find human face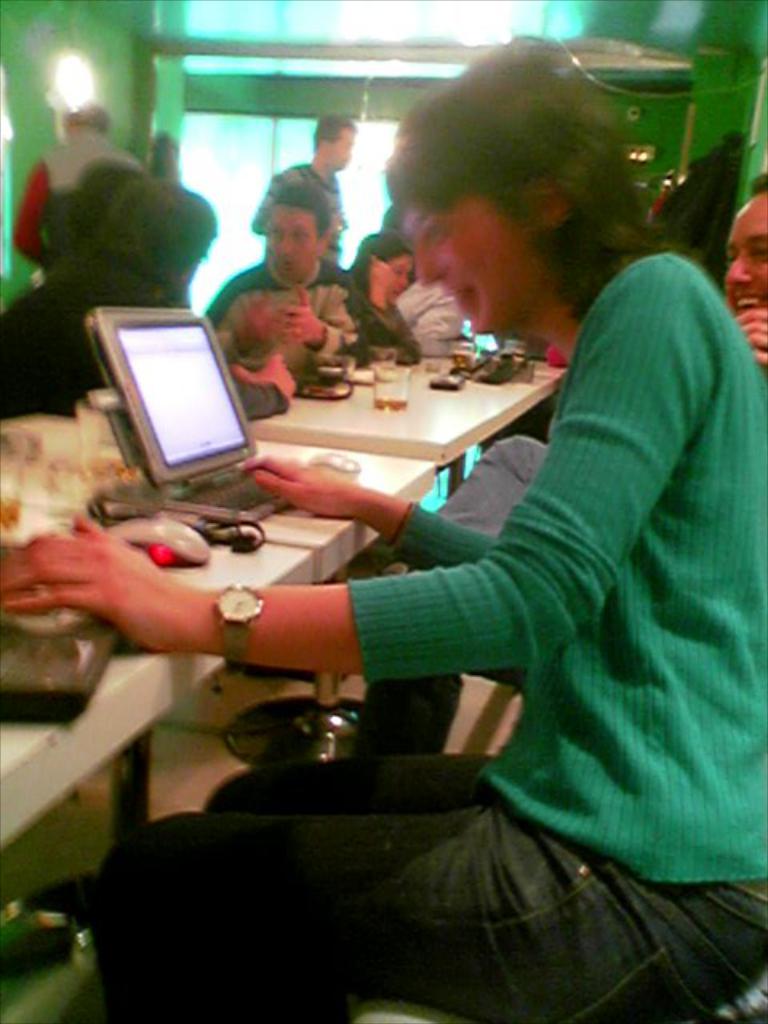
crop(726, 197, 766, 312)
